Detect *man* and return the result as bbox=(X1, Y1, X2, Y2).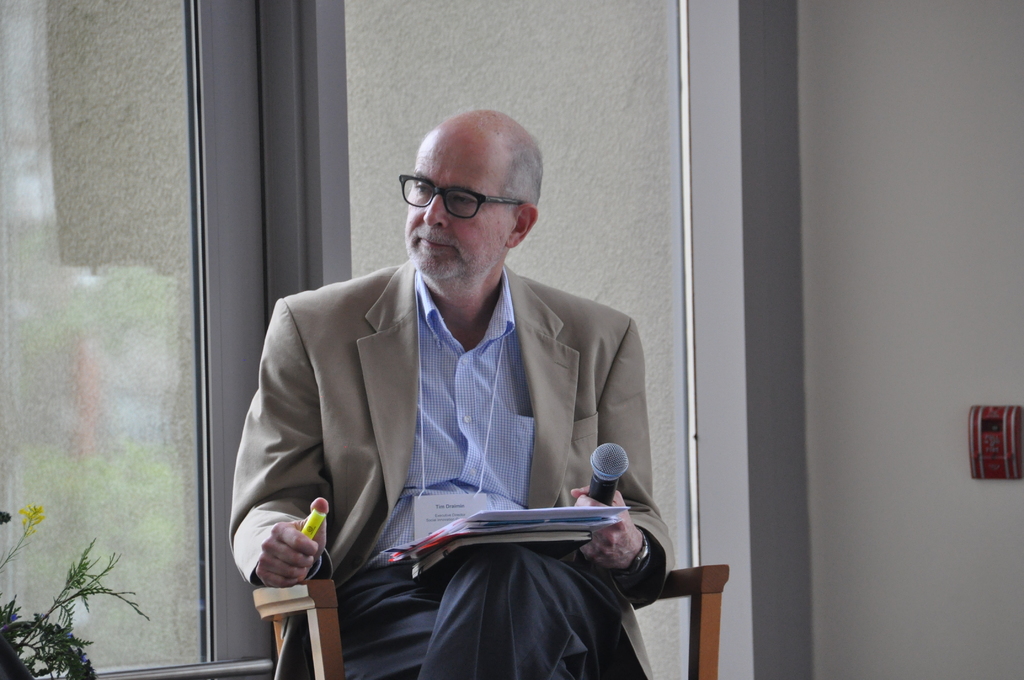
bbox=(234, 106, 673, 675).
